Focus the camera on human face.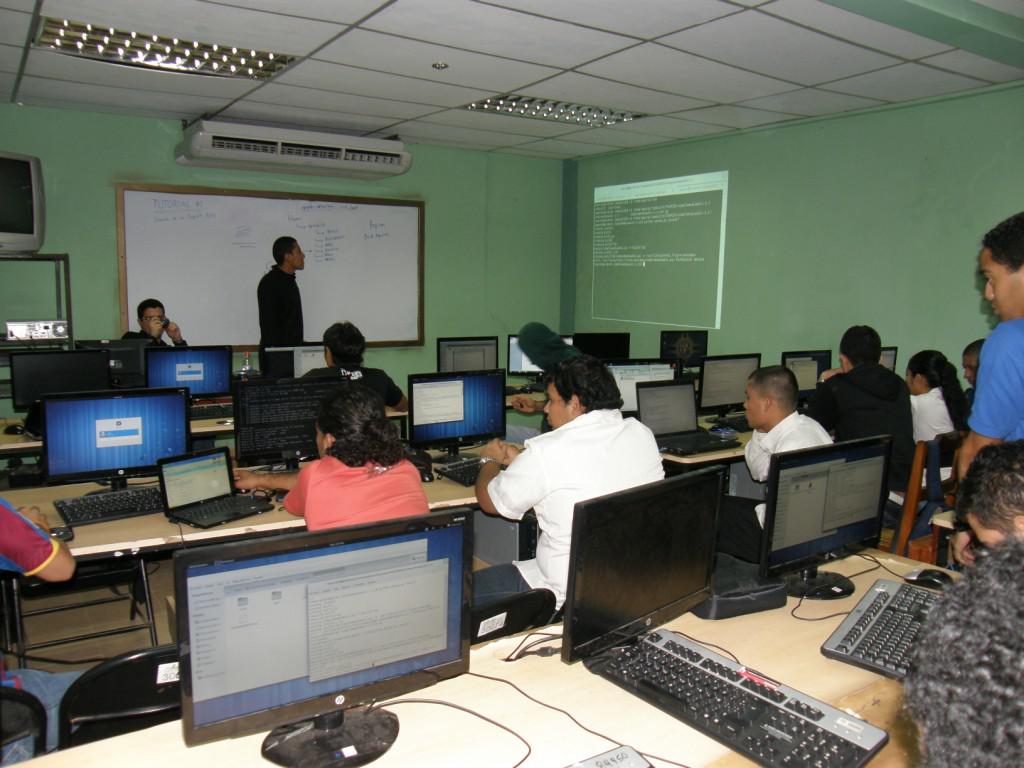
Focus region: select_region(292, 240, 304, 275).
